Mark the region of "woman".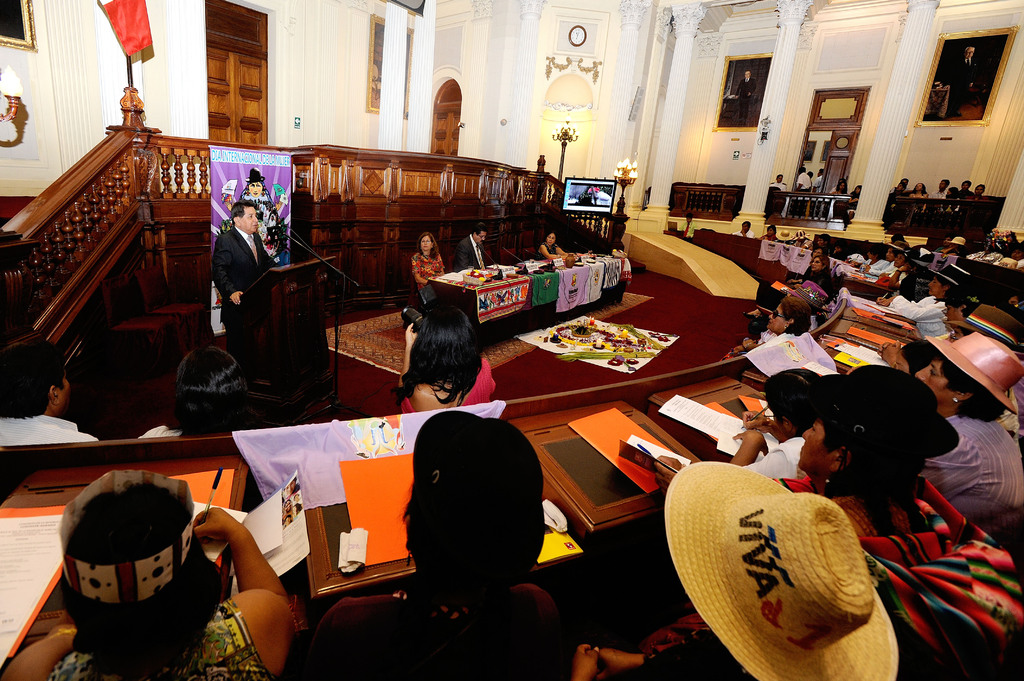
Region: <bbox>876, 262, 971, 343</bbox>.
